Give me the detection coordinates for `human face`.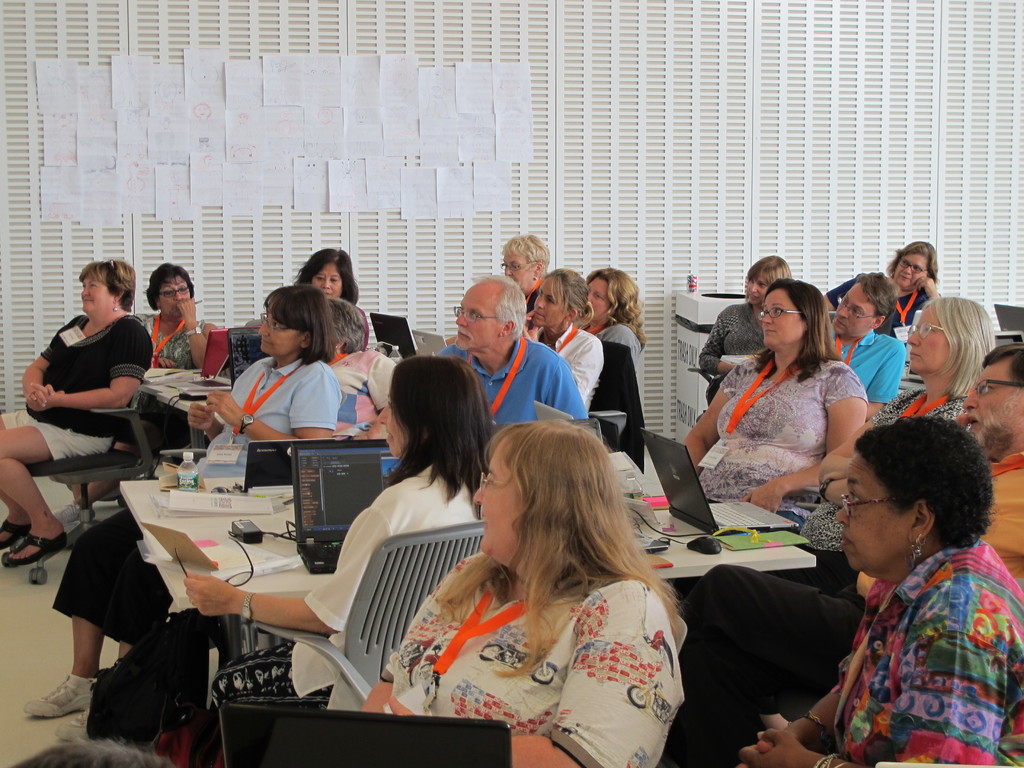
bbox=(748, 273, 769, 303).
